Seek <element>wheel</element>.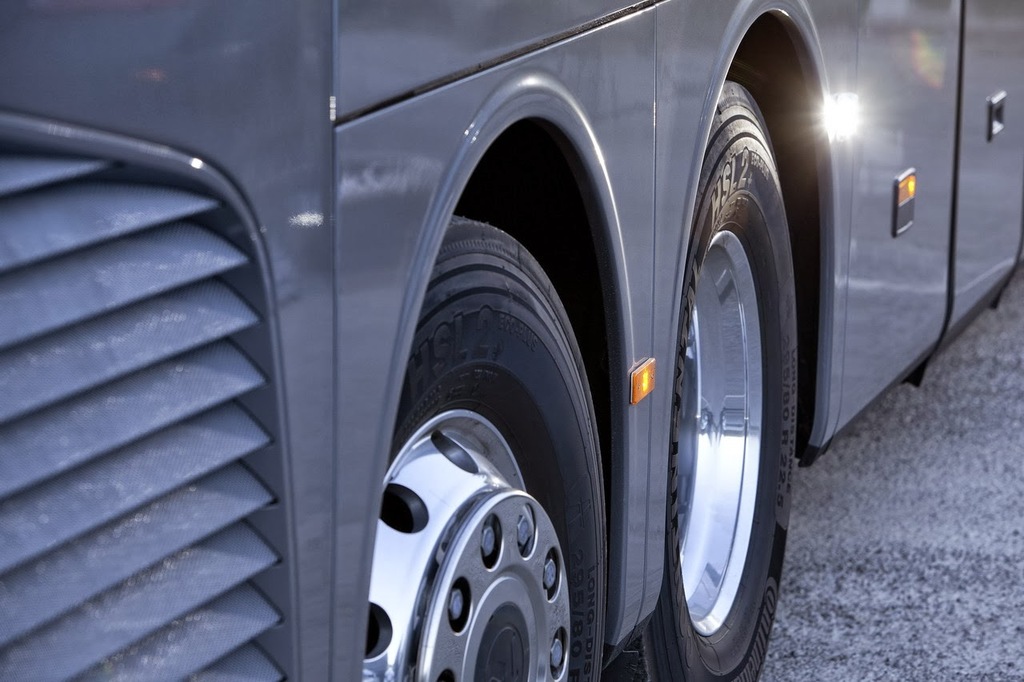
detection(598, 80, 792, 681).
